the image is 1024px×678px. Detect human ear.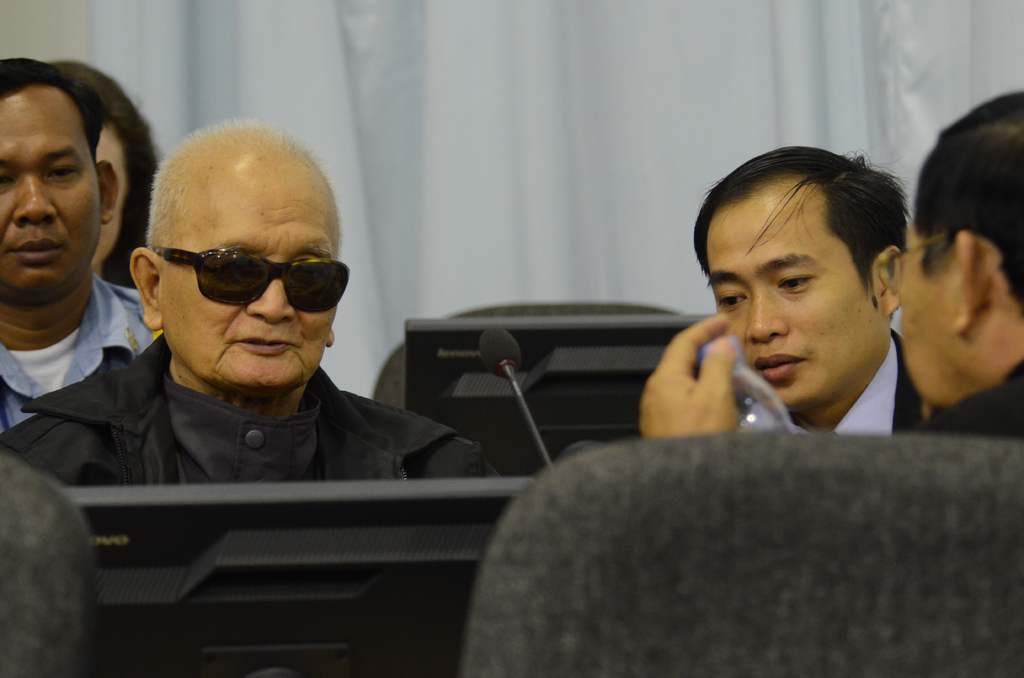
Detection: 870:248:902:316.
